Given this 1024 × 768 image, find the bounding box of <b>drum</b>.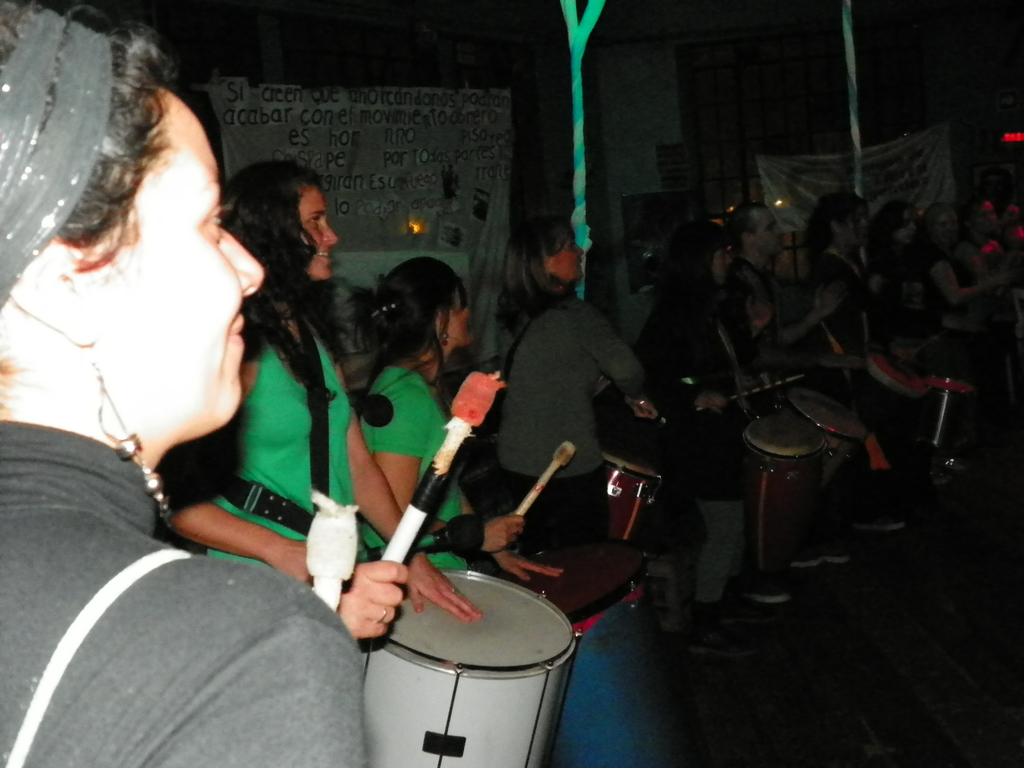
BBox(492, 543, 703, 767).
